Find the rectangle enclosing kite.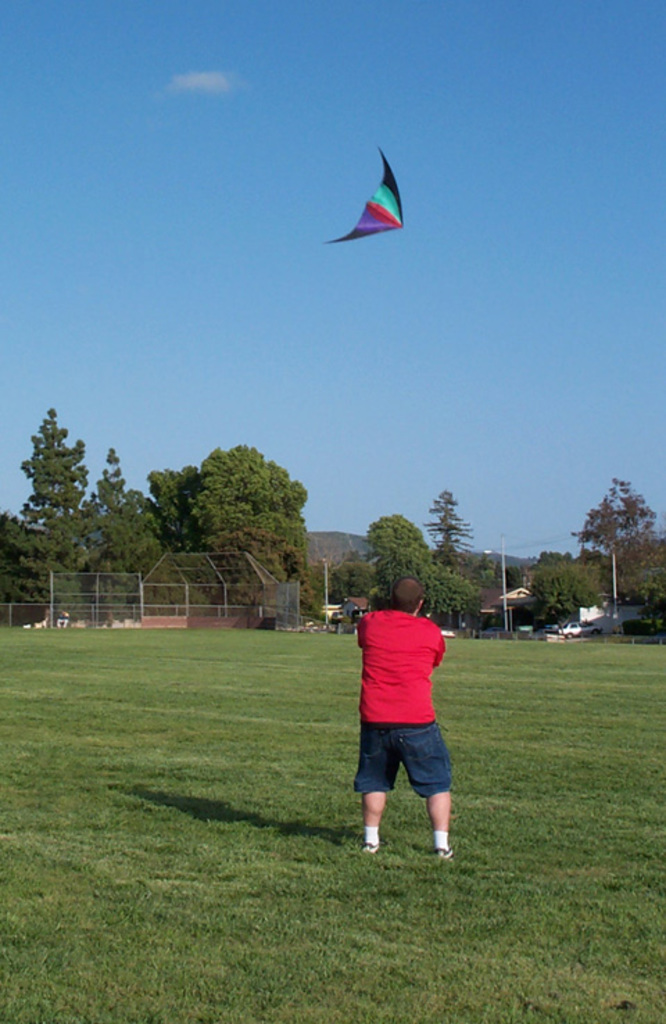
(326,147,404,243).
